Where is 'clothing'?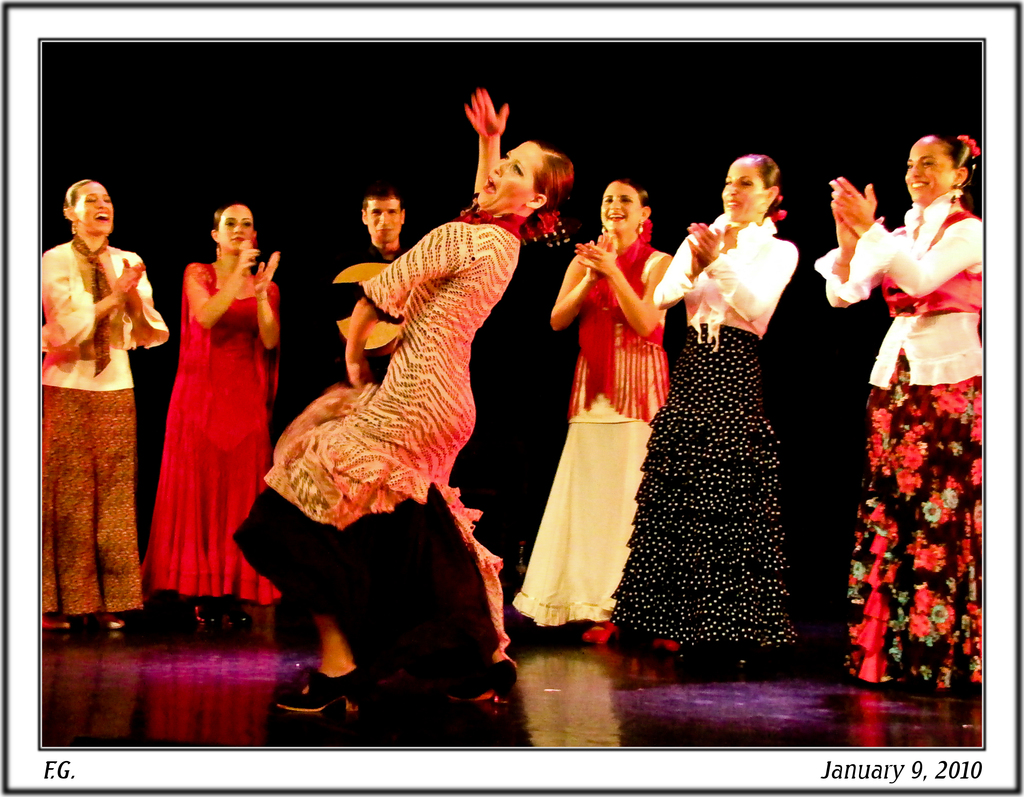
{"left": 232, "top": 205, "right": 519, "bottom": 709}.
